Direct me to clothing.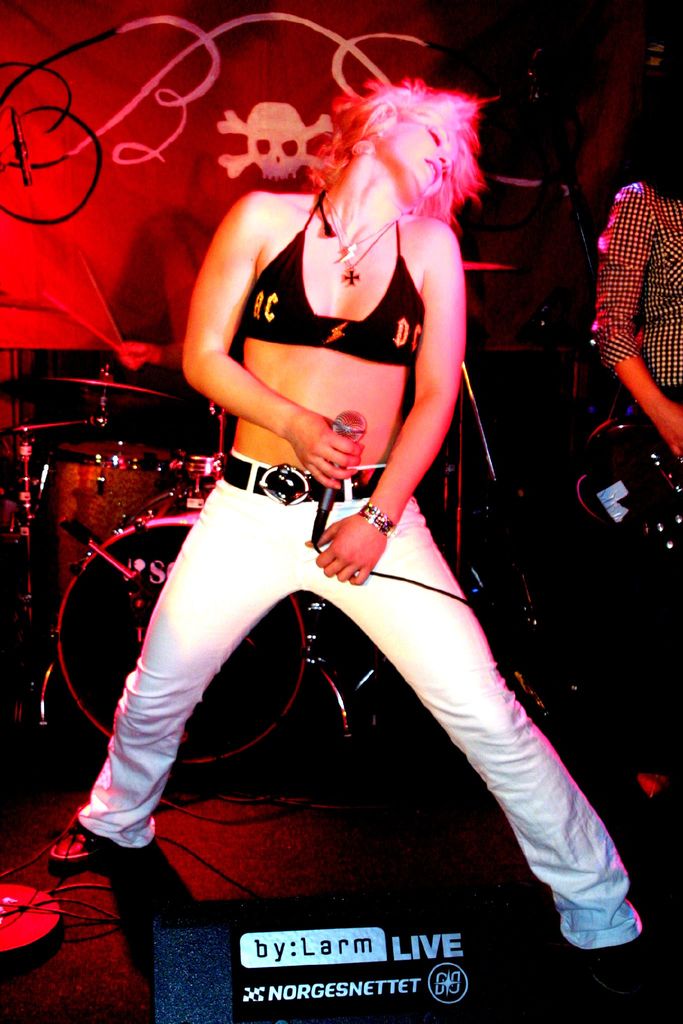
Direction: (x1=169, y1=152, x2=550, y2=913).
